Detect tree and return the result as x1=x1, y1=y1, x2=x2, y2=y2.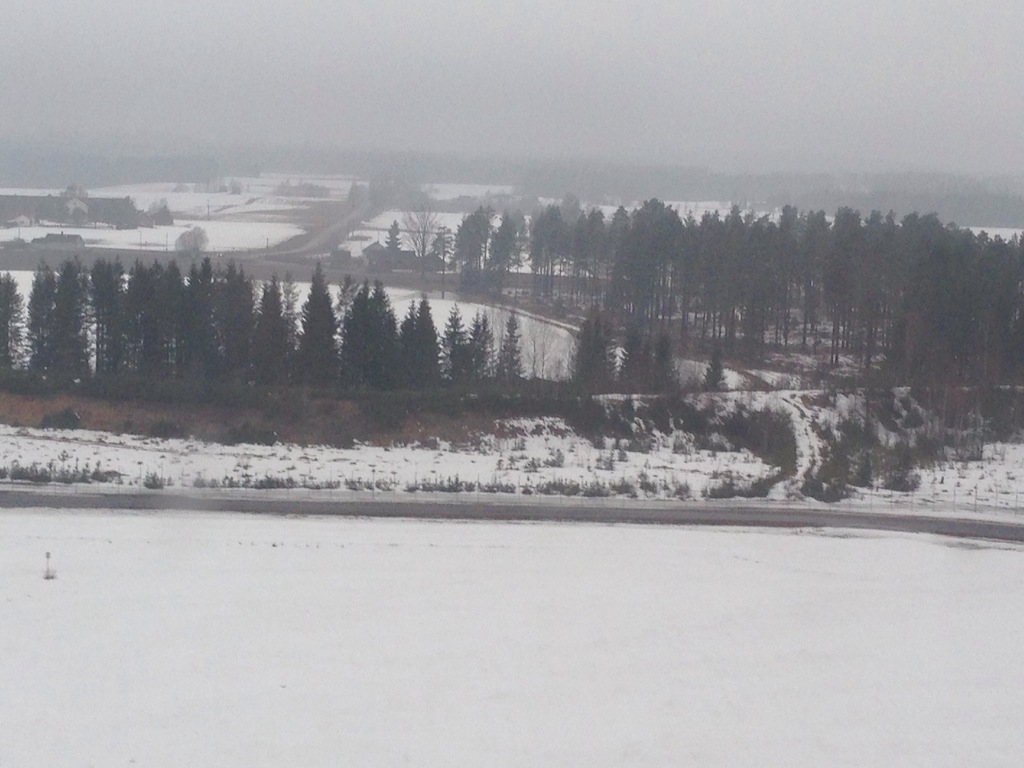
x1=610, y1=323, x2=644, y2=390.
